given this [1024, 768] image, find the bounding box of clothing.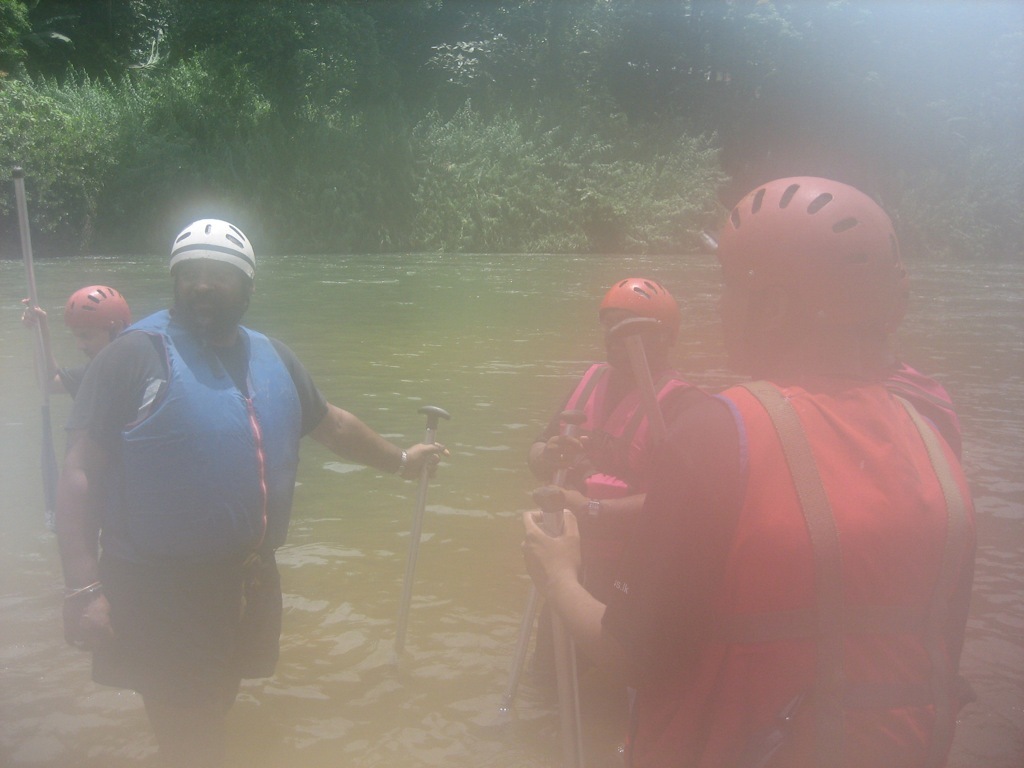
{"left": 63, "top": 303, "right": 331, "bottom": 699}.
